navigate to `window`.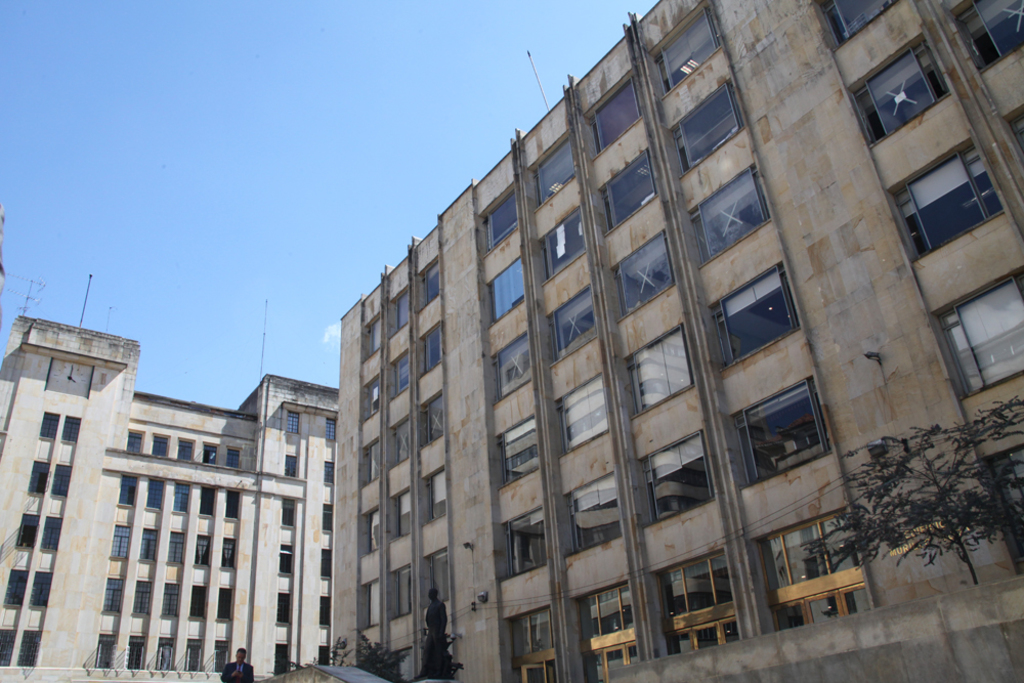
Navigation target: locate(16, 634, 45, 667).
